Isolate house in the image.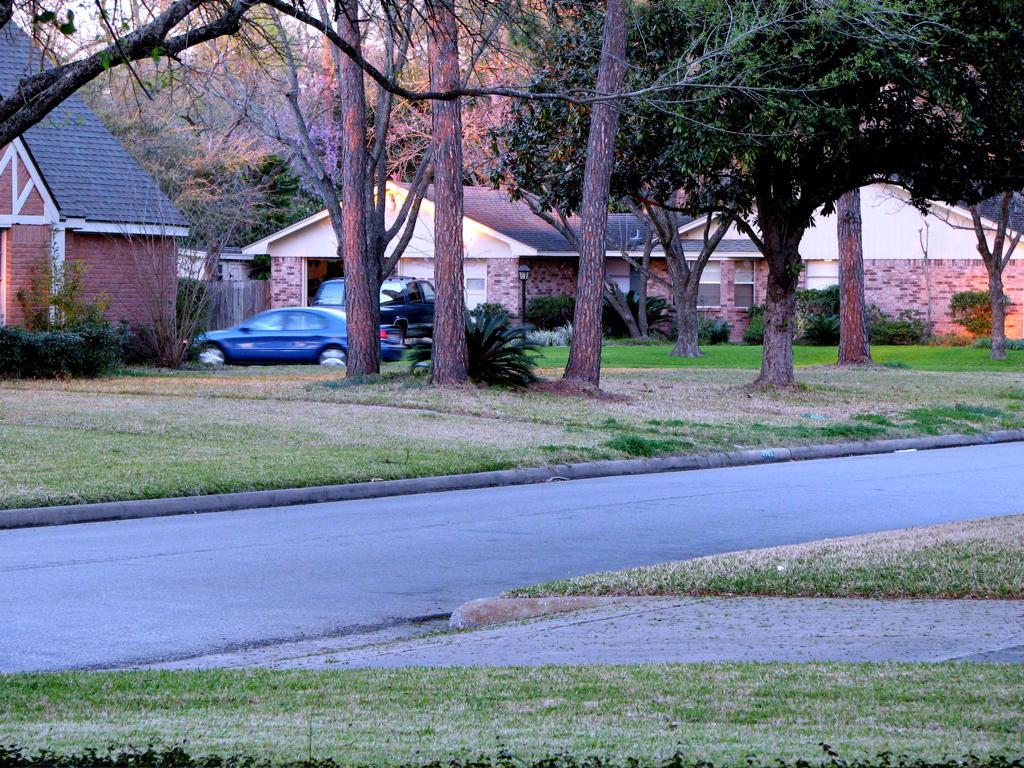
Isolated region: <bbox>180, 243, 258, 292</bbox>.
